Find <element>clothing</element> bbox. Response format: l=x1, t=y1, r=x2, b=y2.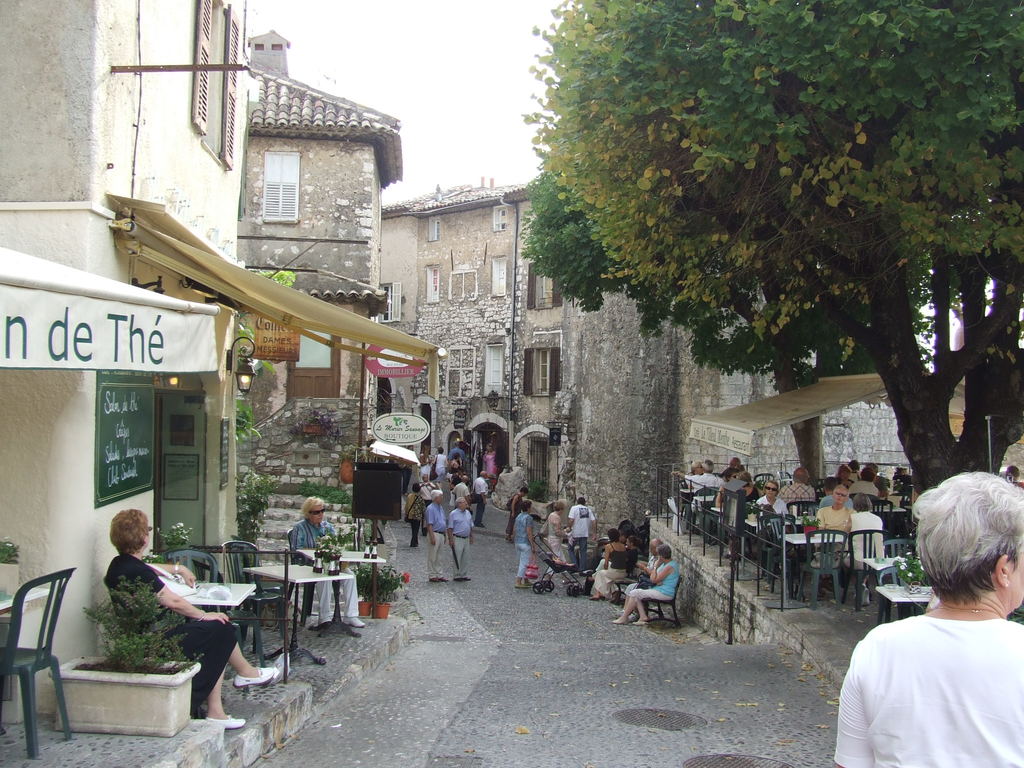
l=833, t=616, r=1023, b=767.
